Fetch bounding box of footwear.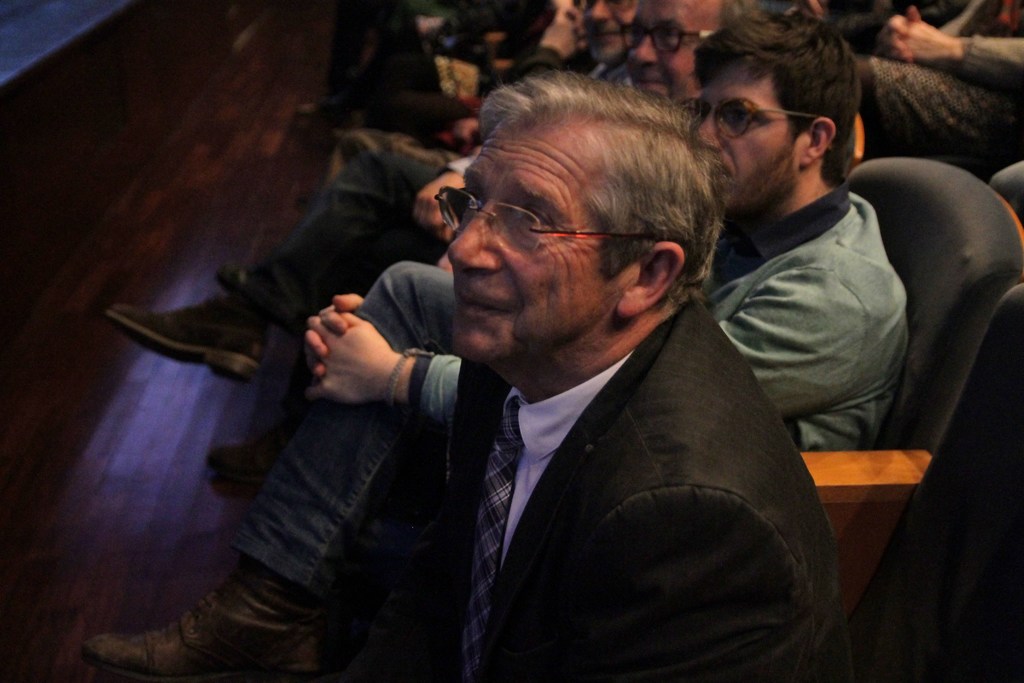
Bbox: {"left": 102, "top": 299, "right": 270, "bottom": 386}.
